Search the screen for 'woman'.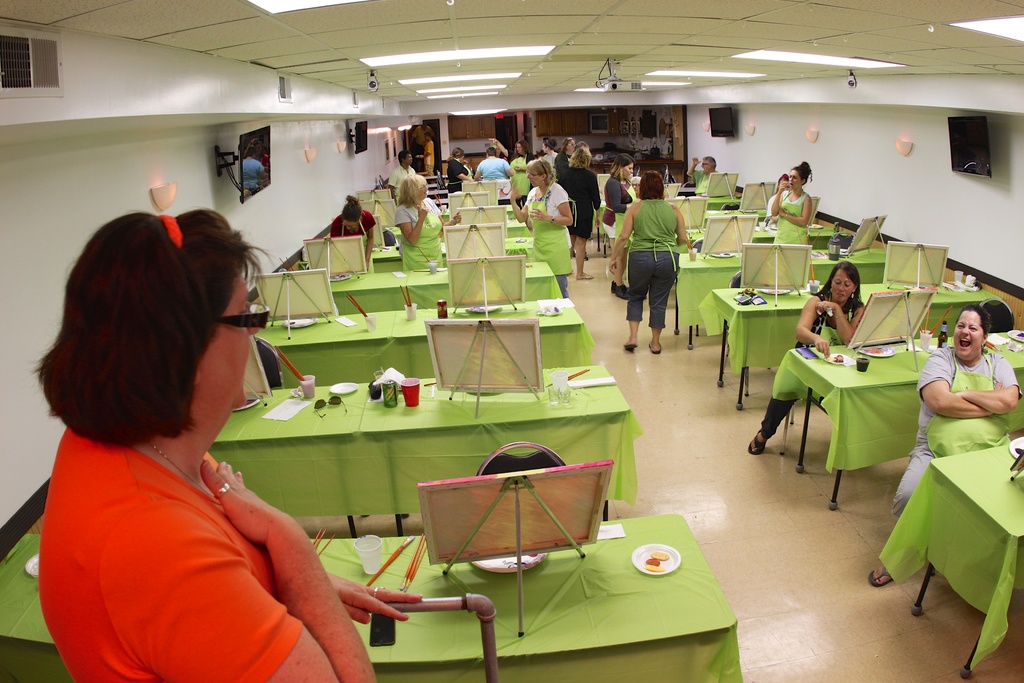
Found at BBox(678, 148, 721, 189).
